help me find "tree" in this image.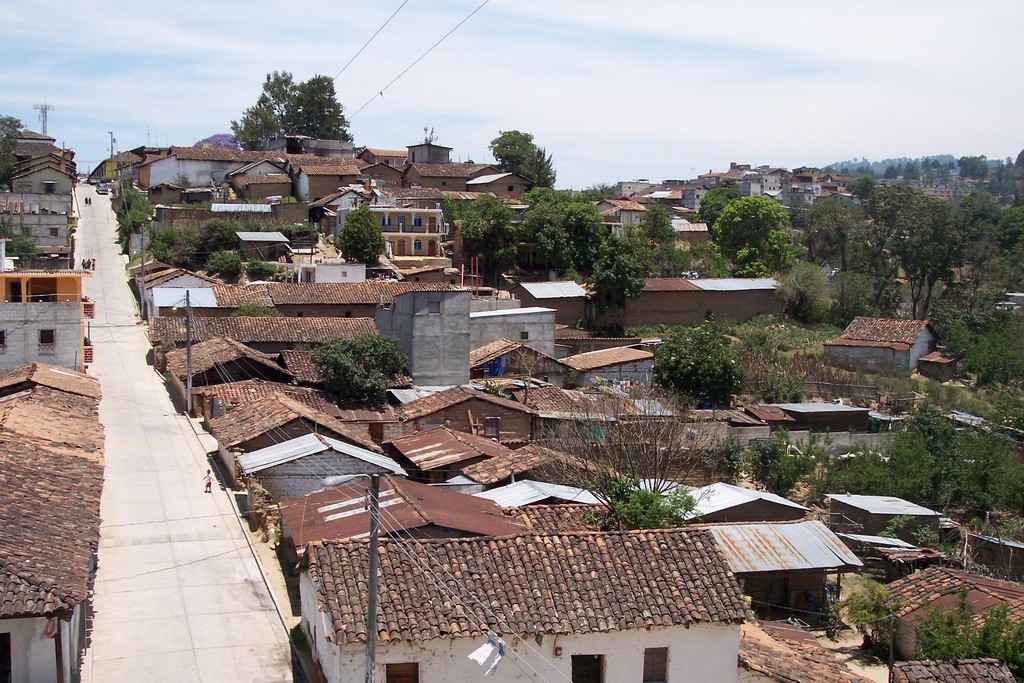
Found it: left=529, top=379, right=748, bottom=513.
